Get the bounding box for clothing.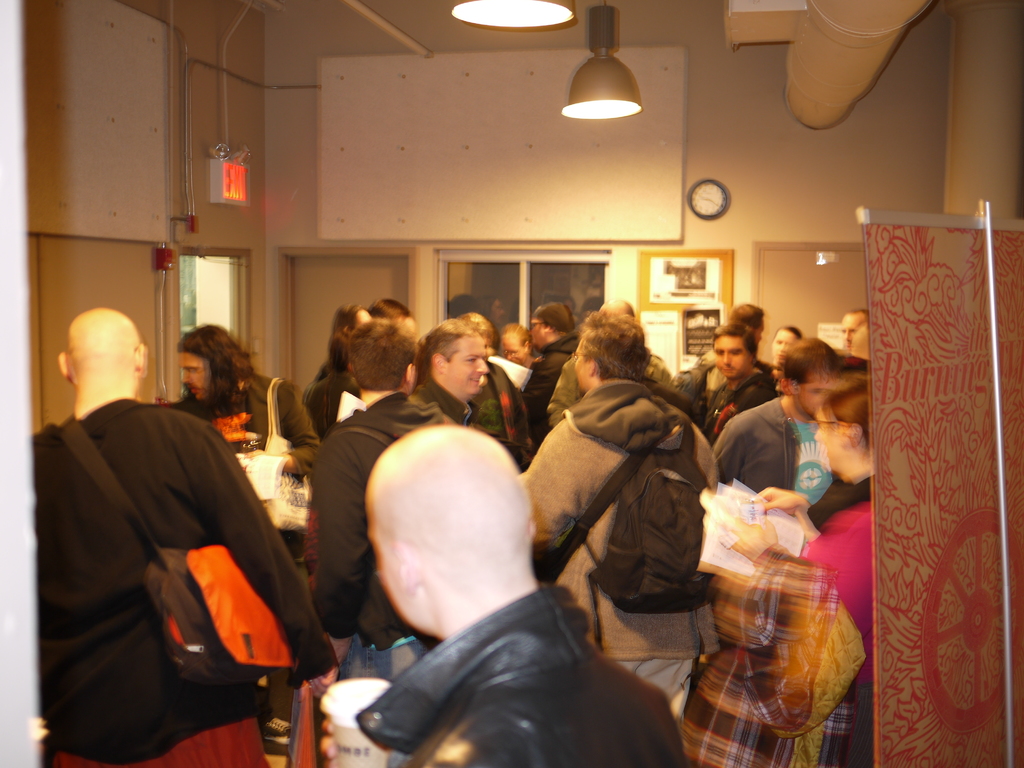
x1=707, y1=476, x2=887, y2=767.
